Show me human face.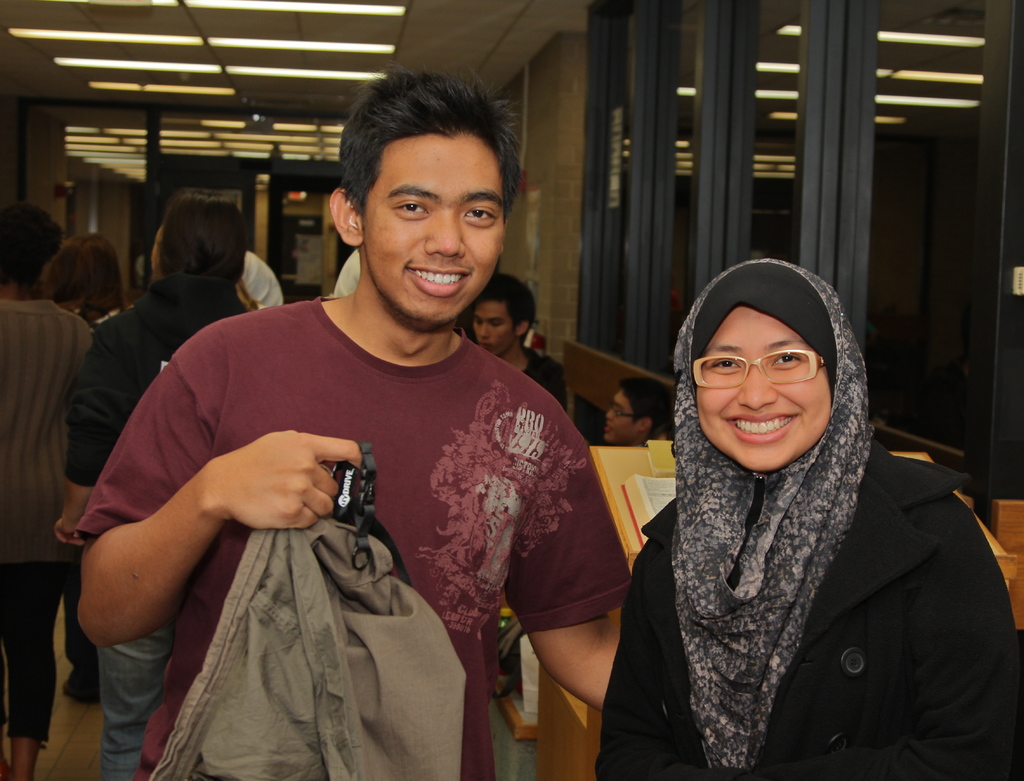
human face is here: (360, 133, 505, 325).
